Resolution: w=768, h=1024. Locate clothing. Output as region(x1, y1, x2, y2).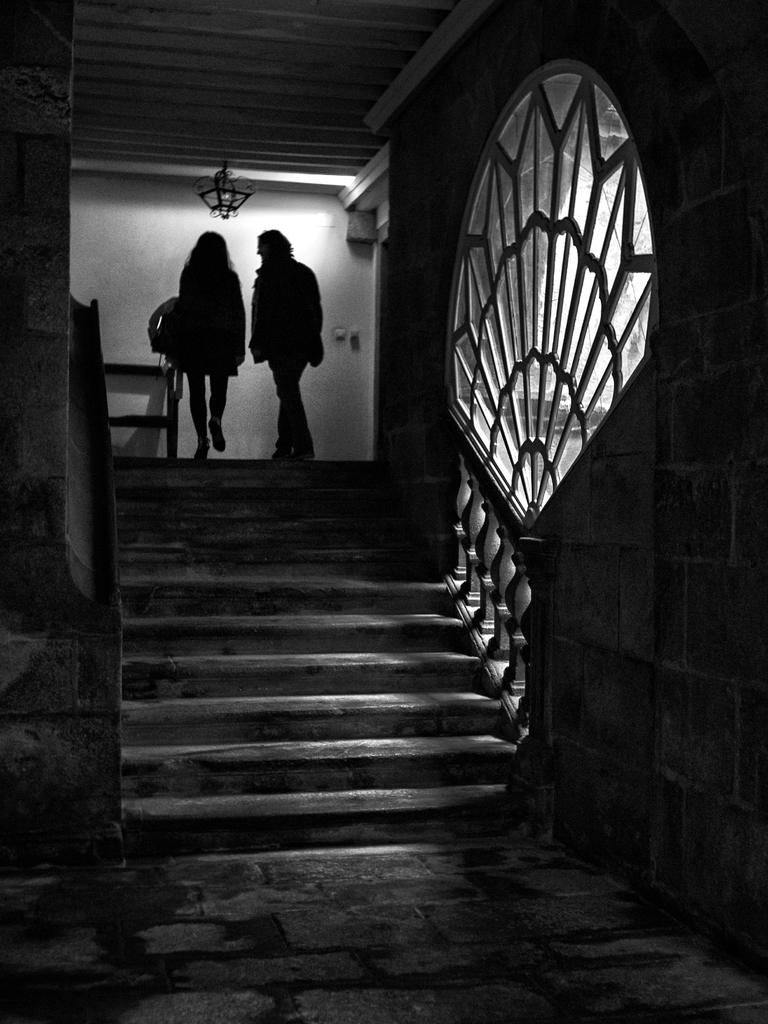
region(149, 201, 245, 433).
